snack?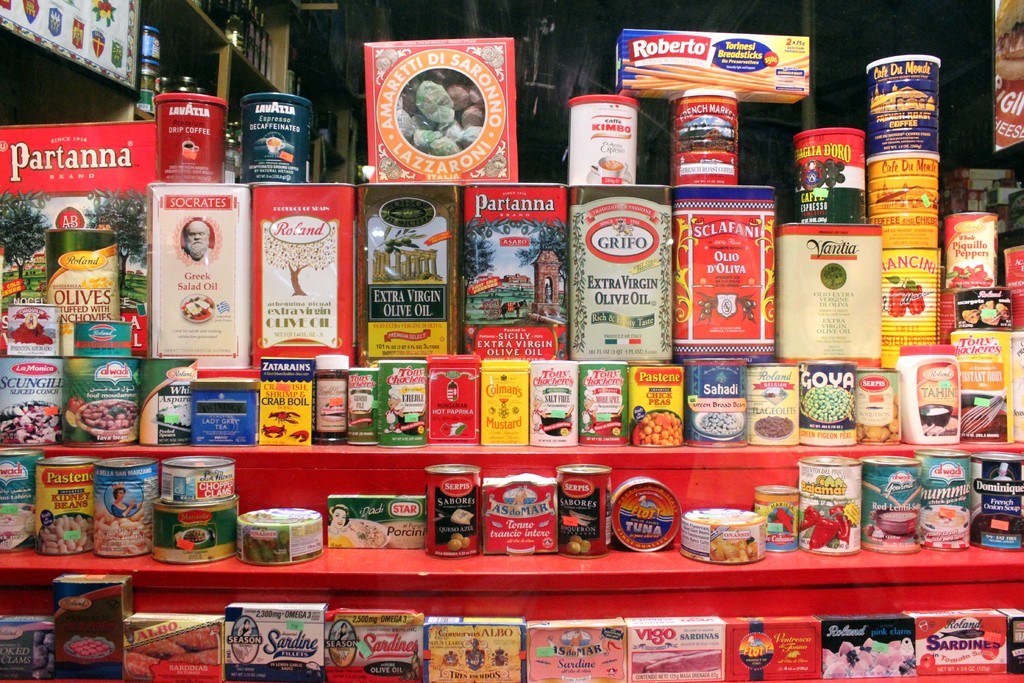
x1=0, y1=120, x2=163, y2=194
